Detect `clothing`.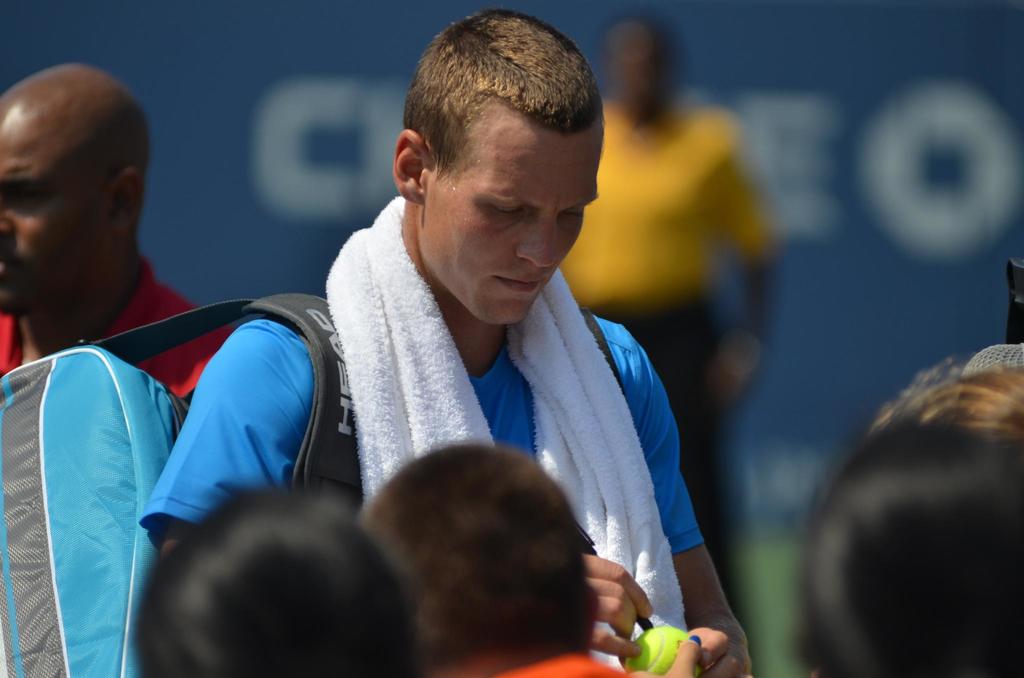
Detected at detection(556, 102, 779, 608).
